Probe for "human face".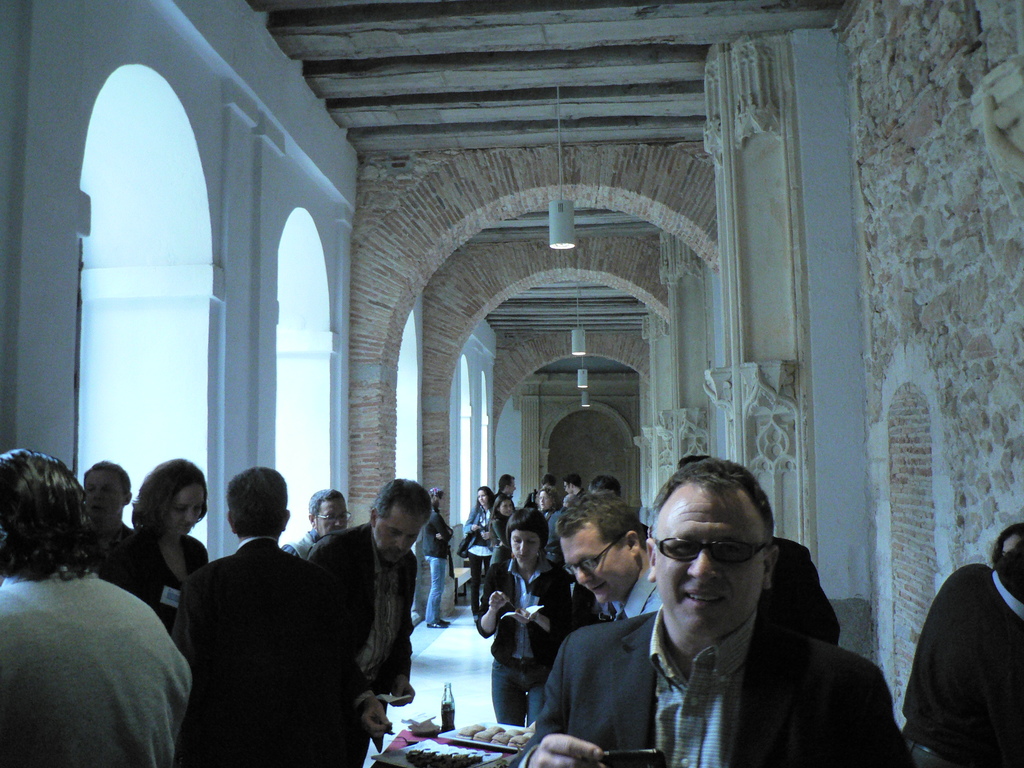
Probe result: <region>479, 492, 497, 509</region>.
